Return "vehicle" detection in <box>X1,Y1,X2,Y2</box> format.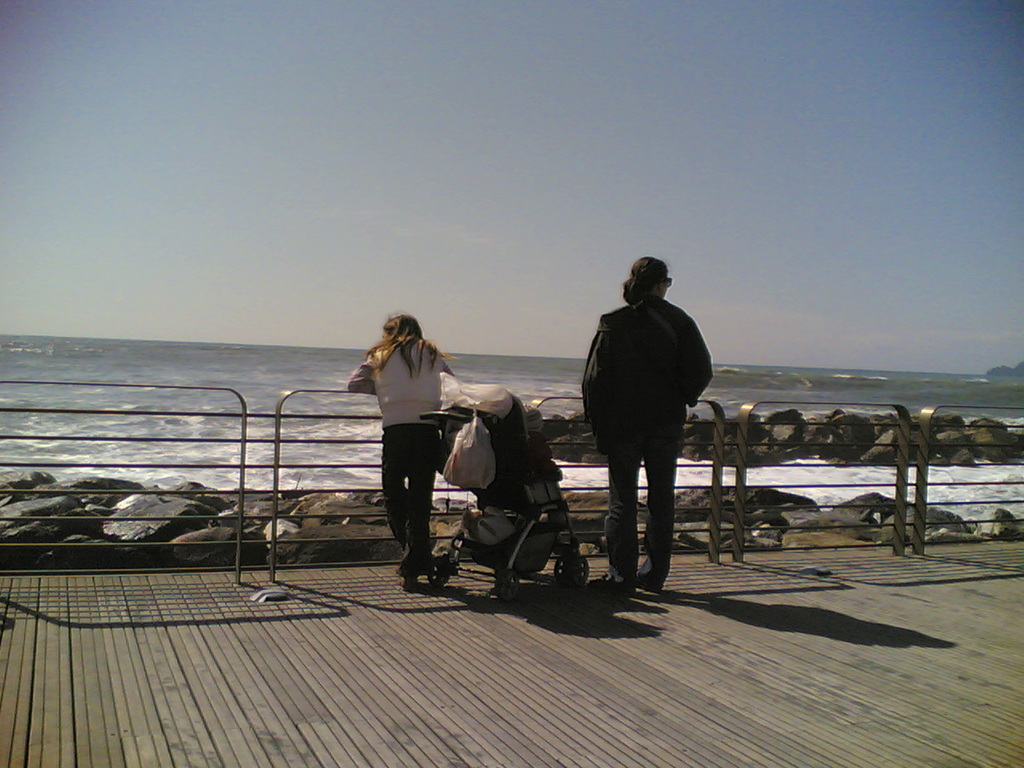
<box>408,400,602,594</box>.
